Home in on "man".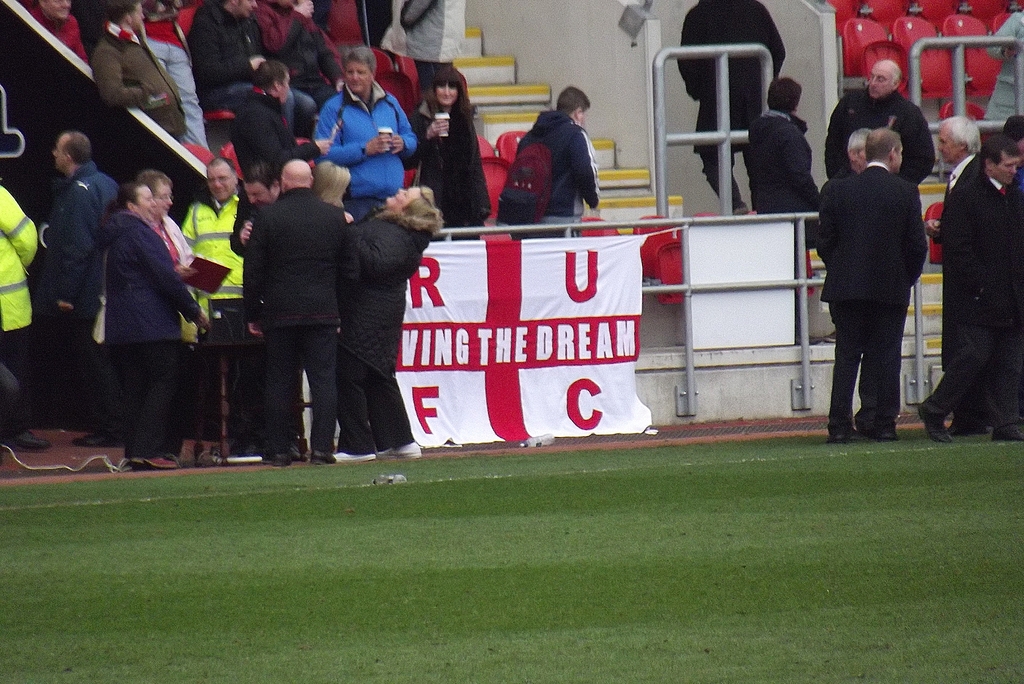
Homed in at detection(931, 120, 983, 250).
